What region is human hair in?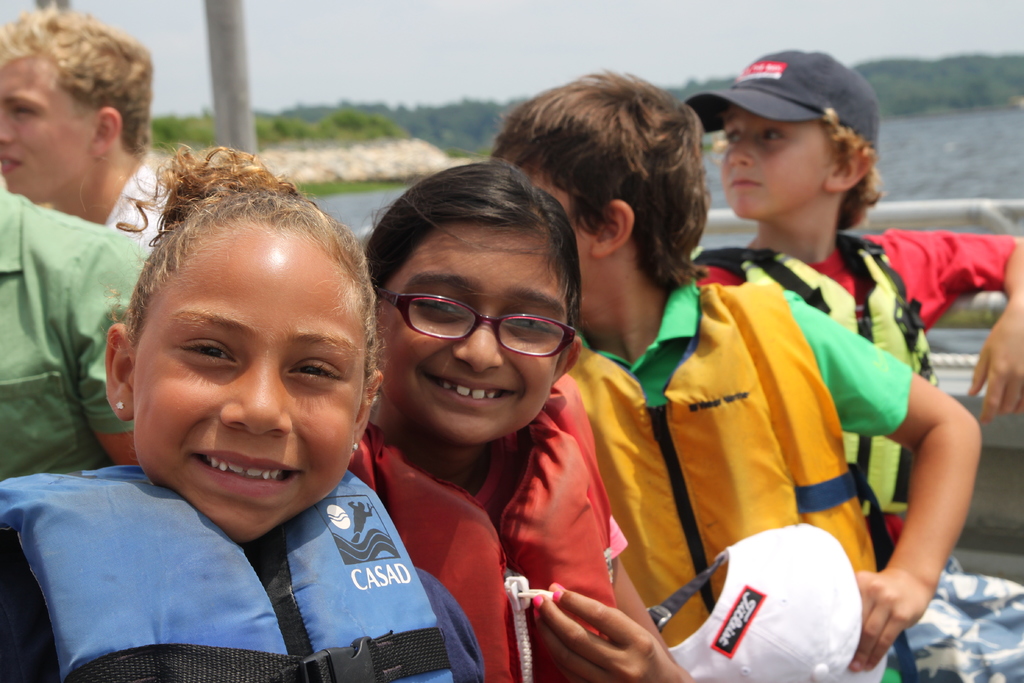
{"x1": 511, "y1": 76, "x2": 709, "y2": 299}.
